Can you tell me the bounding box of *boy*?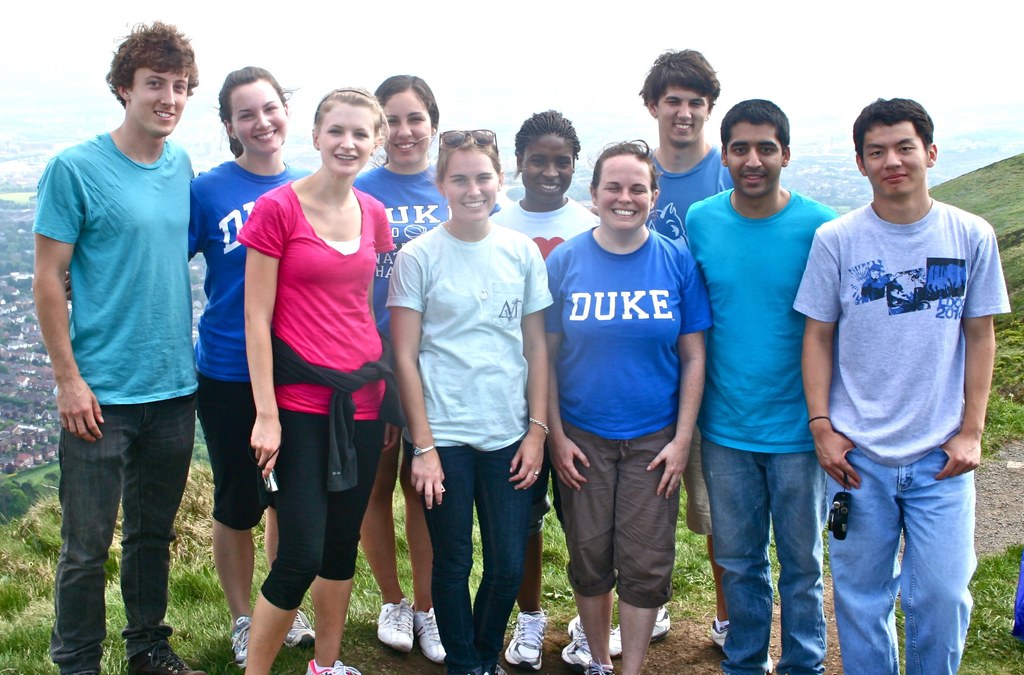
Rect(793, 100, 1012, 674).
